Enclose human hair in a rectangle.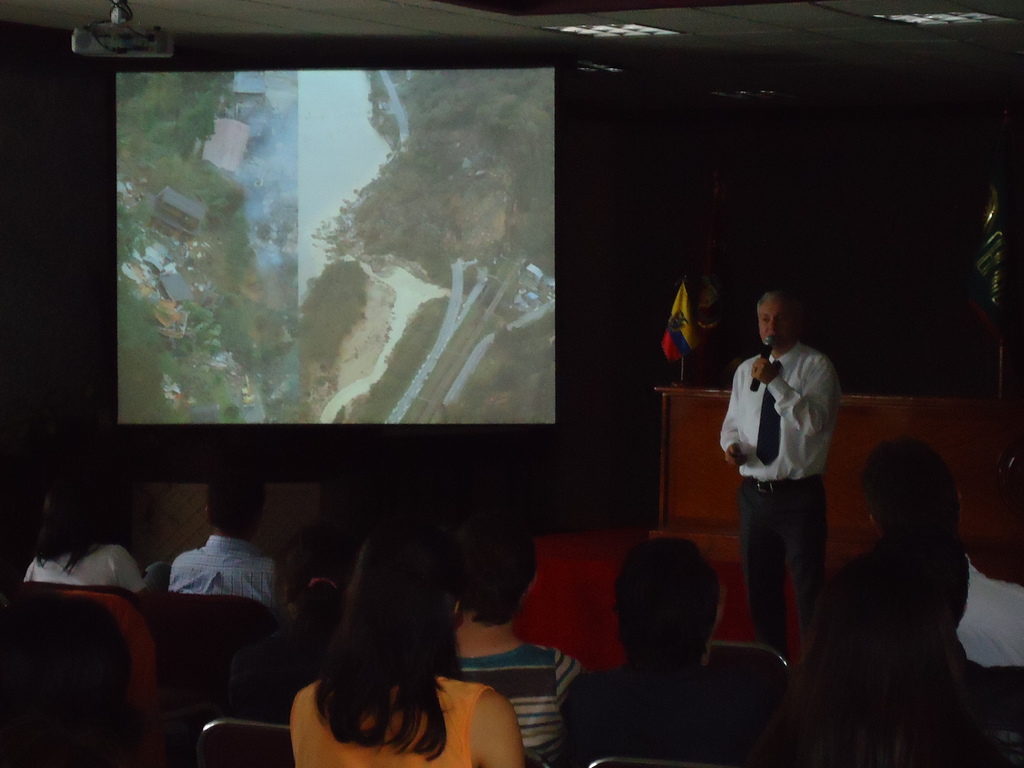
left=29, top=482, right=100, bottom=577.
